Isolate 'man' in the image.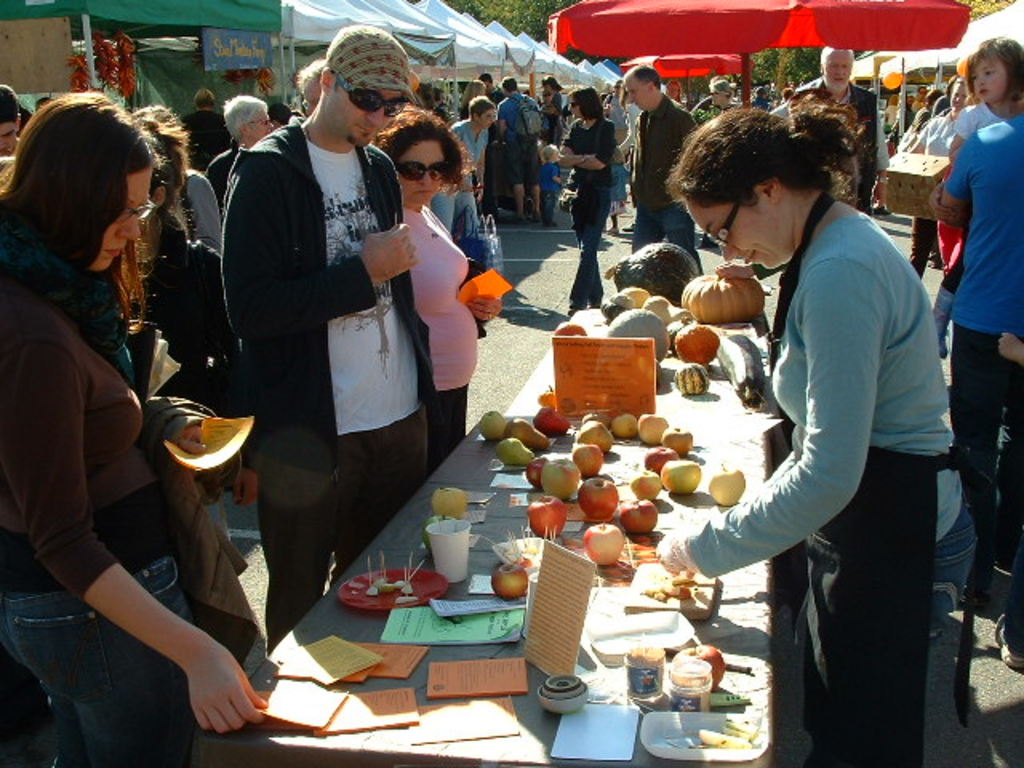
Isolated region: x1=210 y1=93 x2=272 y2=224.
